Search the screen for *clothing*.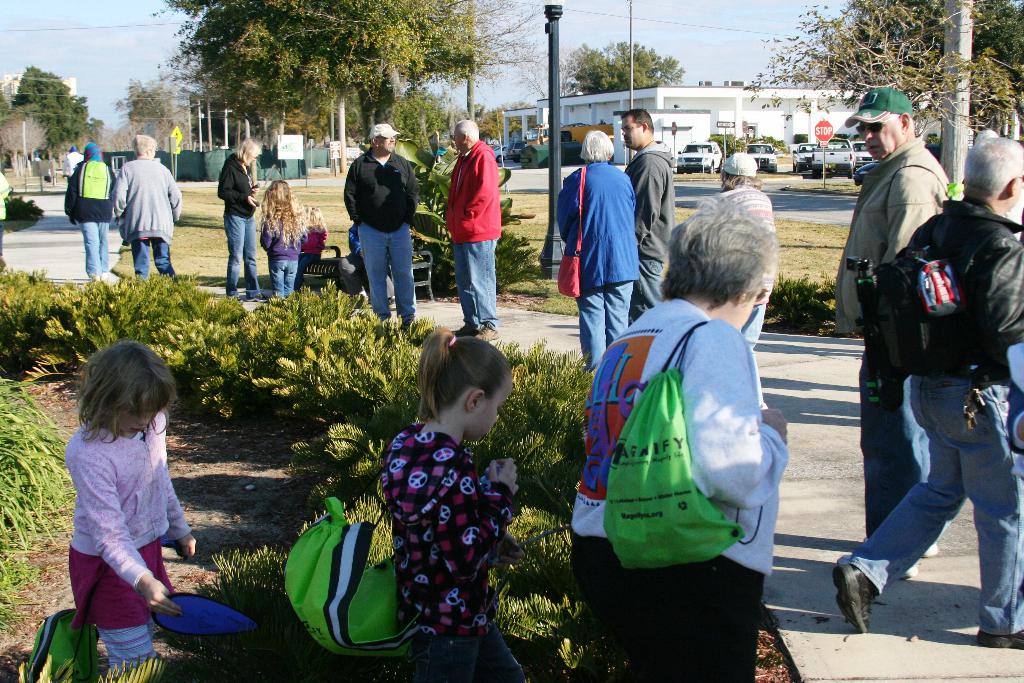
Found at [358,394,520,657].
